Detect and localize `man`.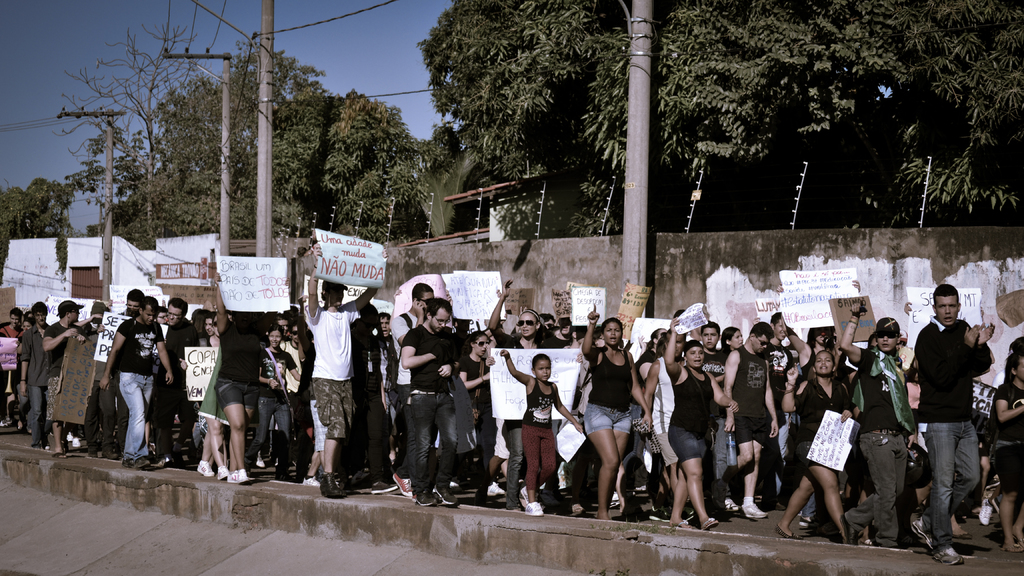
Localized at bbox=(396, 300, 465, 510).
